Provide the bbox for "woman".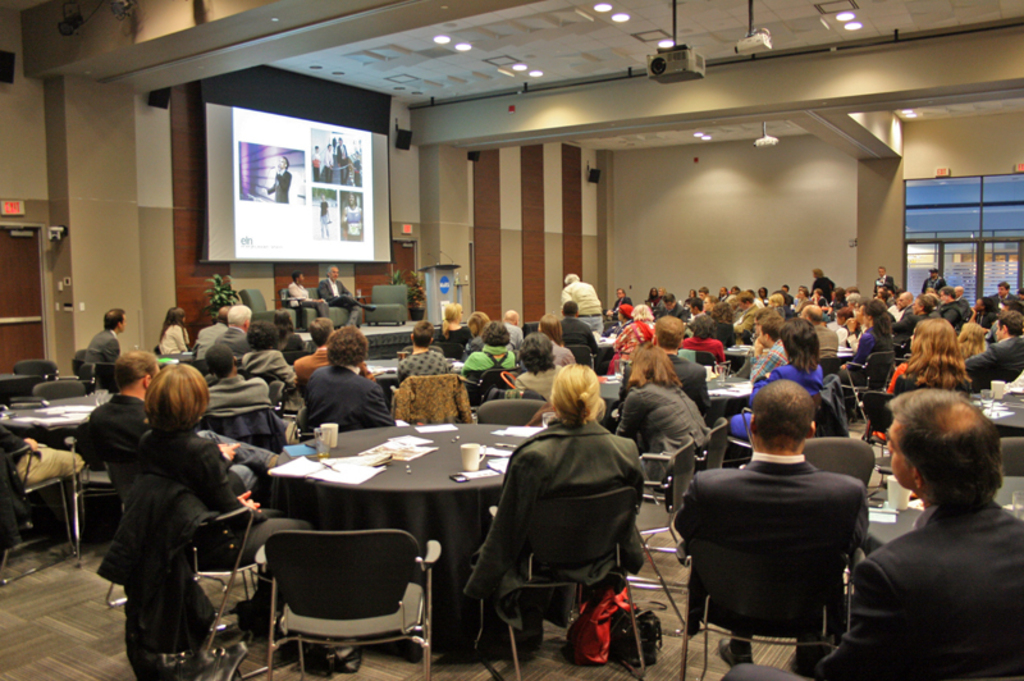
(left=726, top=316, right=831, bottom=437).
